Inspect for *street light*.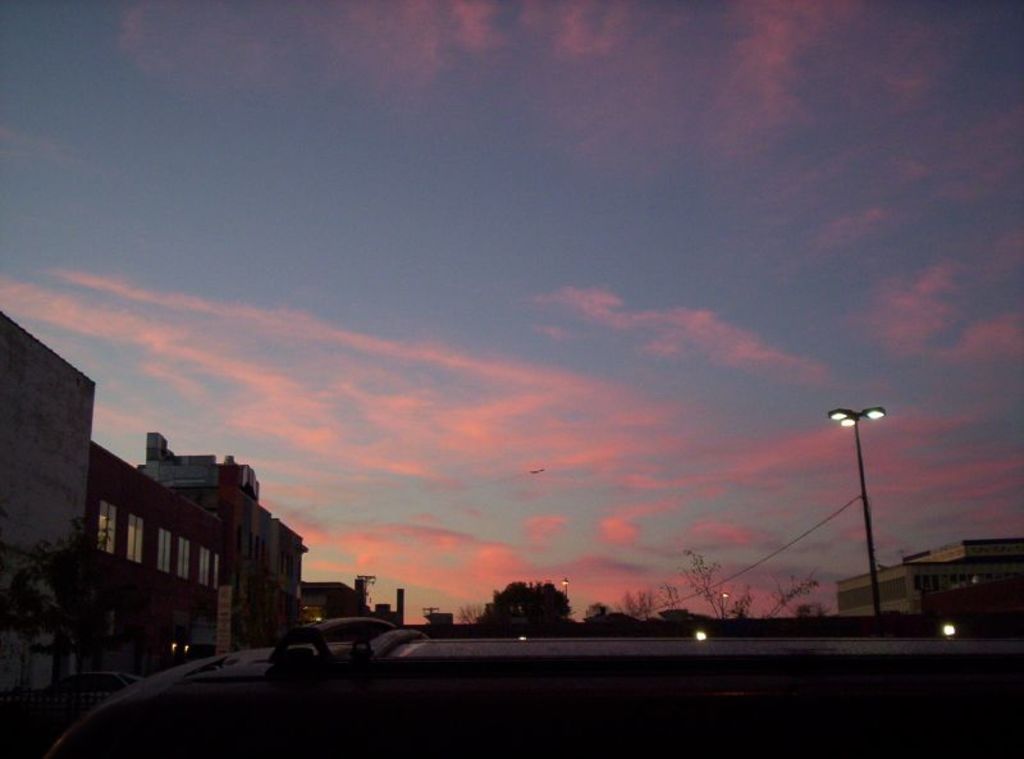
Inspection: 719 593 731 618.
